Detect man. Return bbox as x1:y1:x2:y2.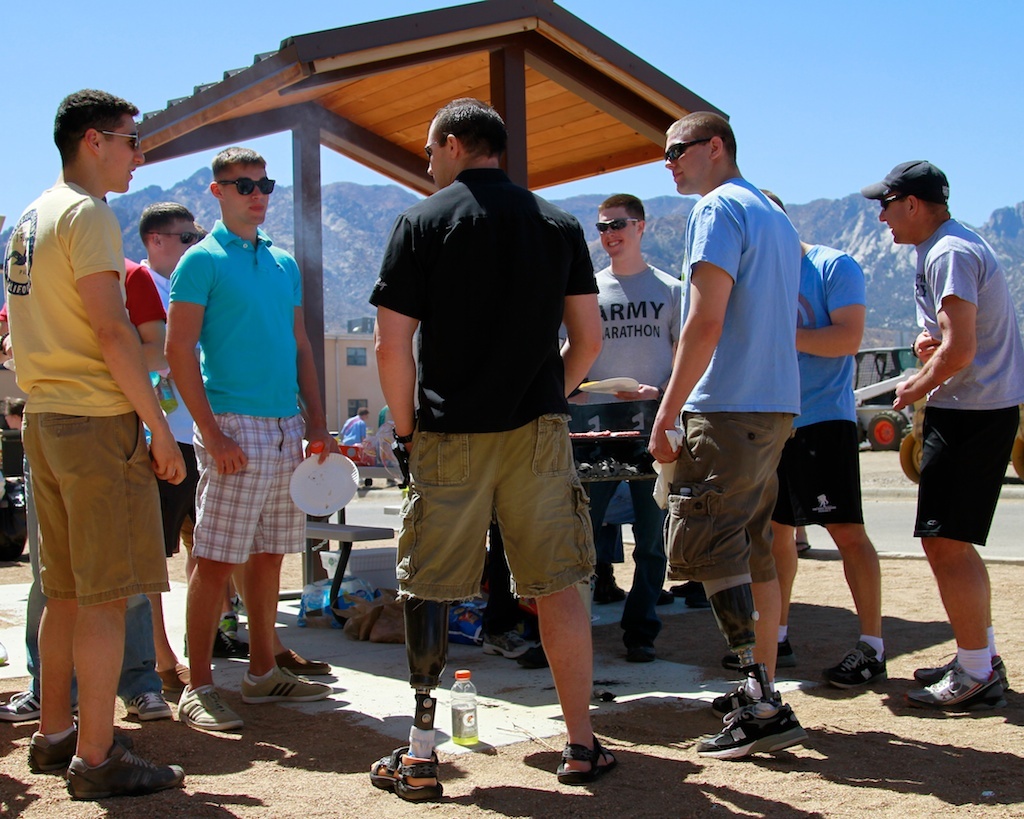
575:192:675:668.
